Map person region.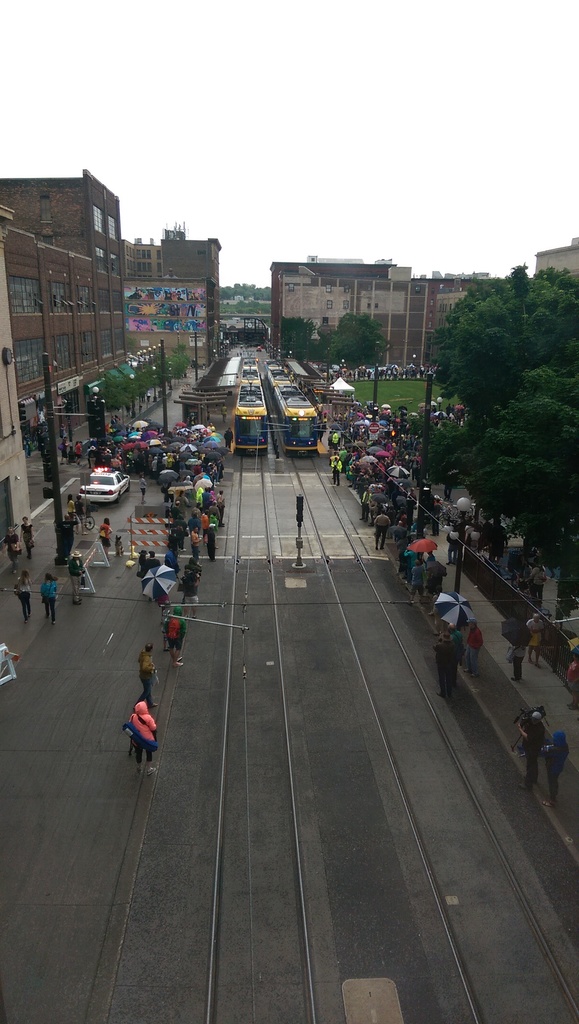
Mapped to bbox(167, 529, 183, 560).
